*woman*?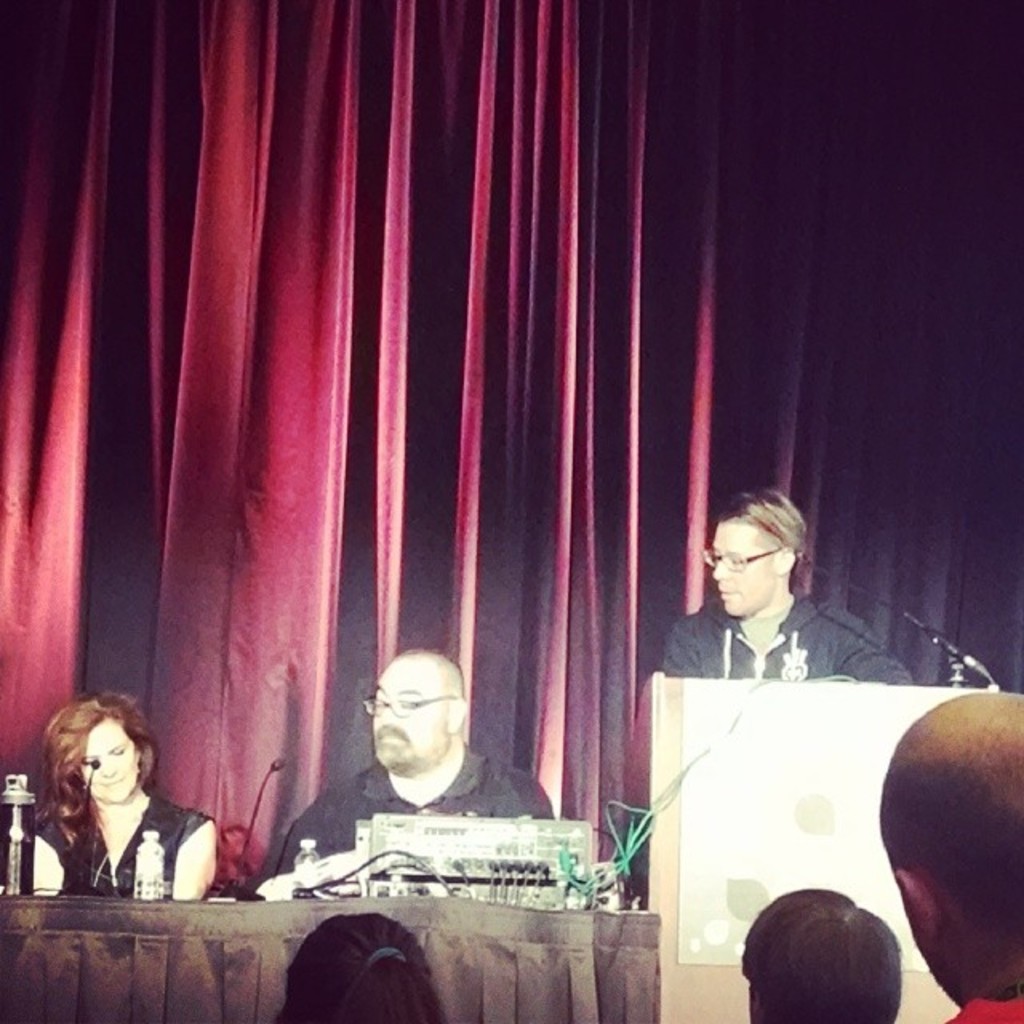
[x1=282, y1=909, x2=443, y2=1022]
